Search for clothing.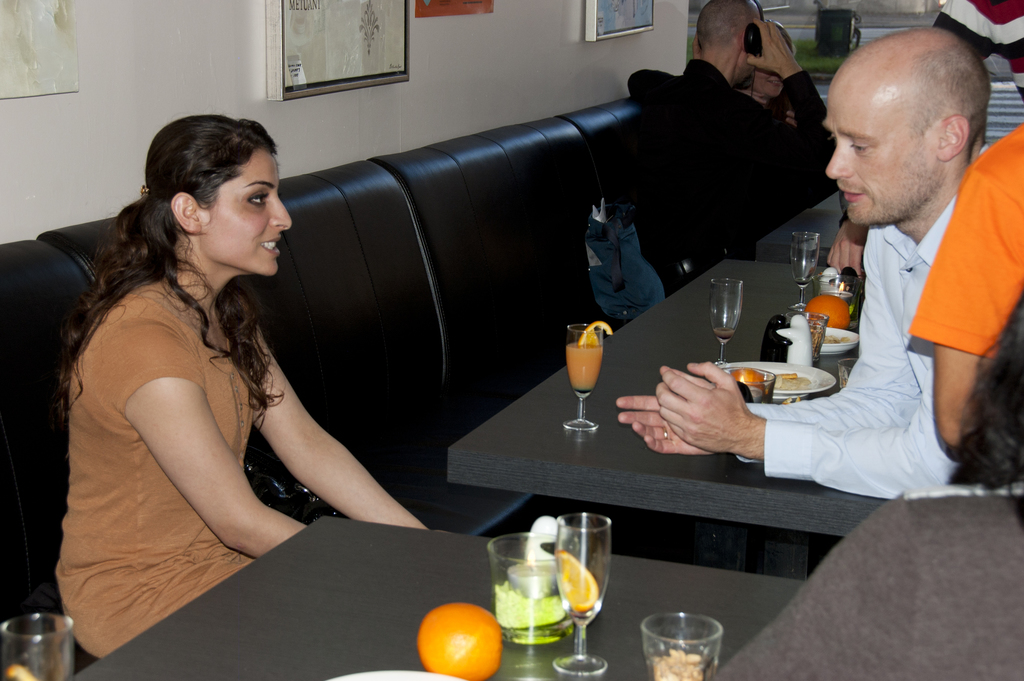
Found at box=[905, 124, 1023, 356].
